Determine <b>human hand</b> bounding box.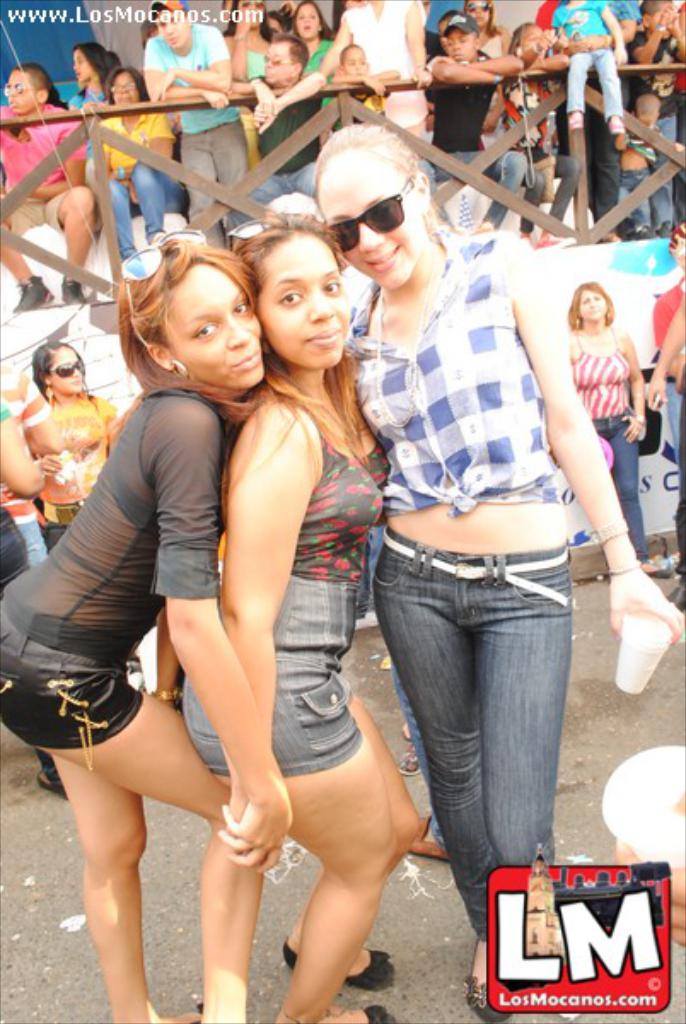
Determined: bbox=[410, 68, 432, 92].
